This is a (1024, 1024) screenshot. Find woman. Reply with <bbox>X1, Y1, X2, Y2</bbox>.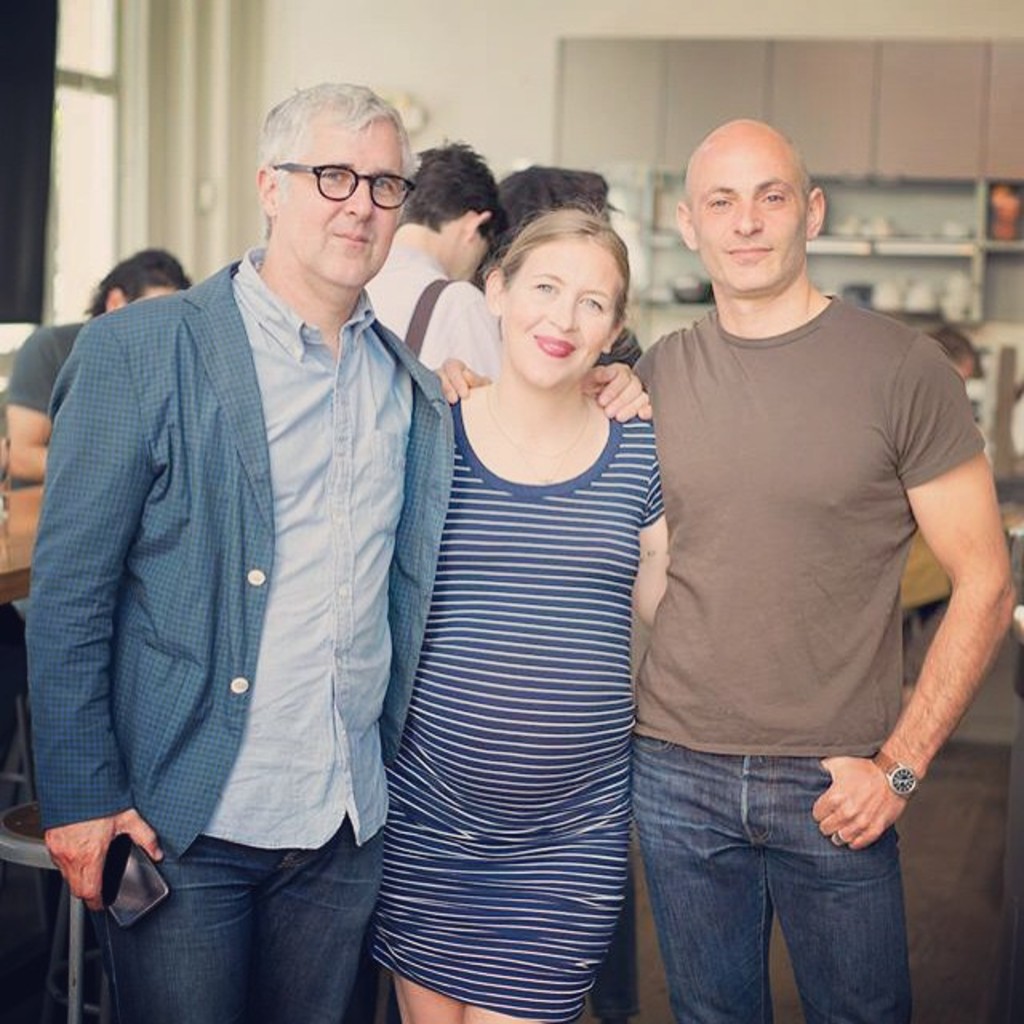
<bbox>363, 149, 690, 1023</bbox>.
